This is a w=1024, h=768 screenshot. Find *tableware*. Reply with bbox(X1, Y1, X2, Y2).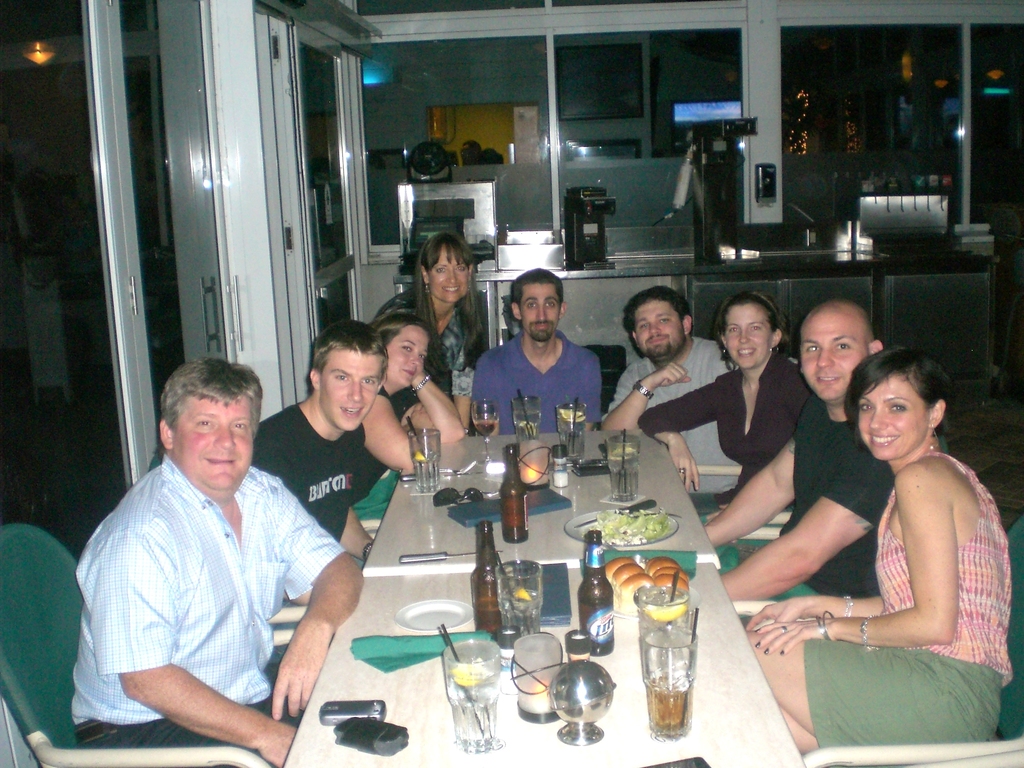
bbox(620, 508, 683, 522).
